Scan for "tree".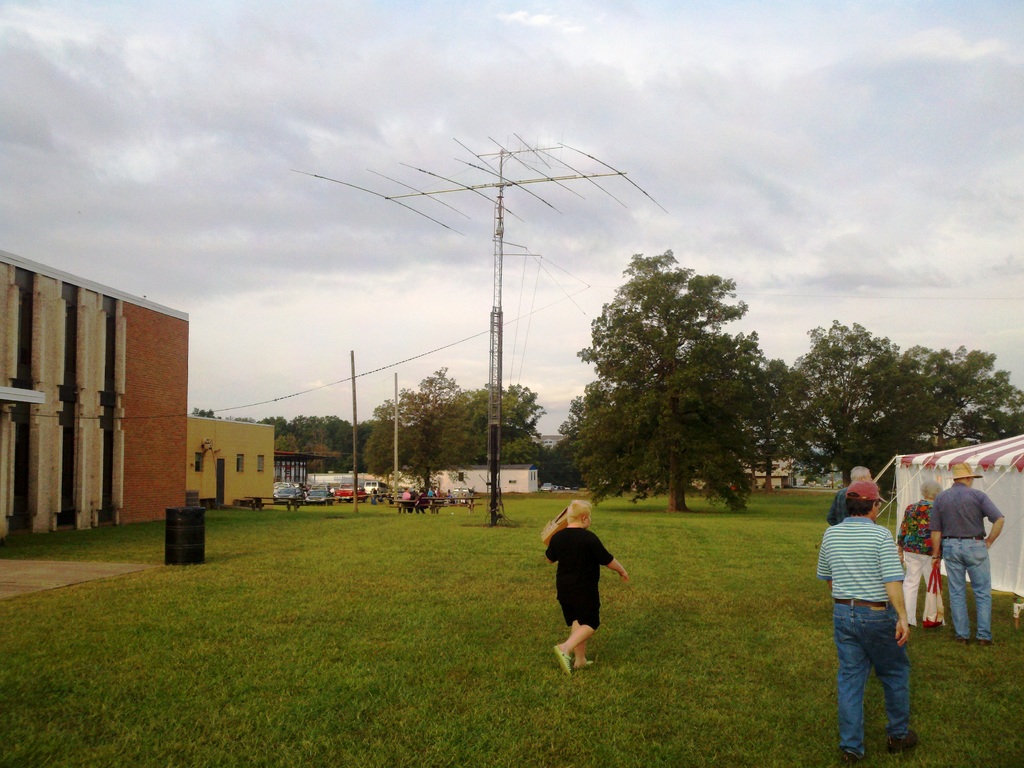
Scan result: 194, 408, 218, 420.
